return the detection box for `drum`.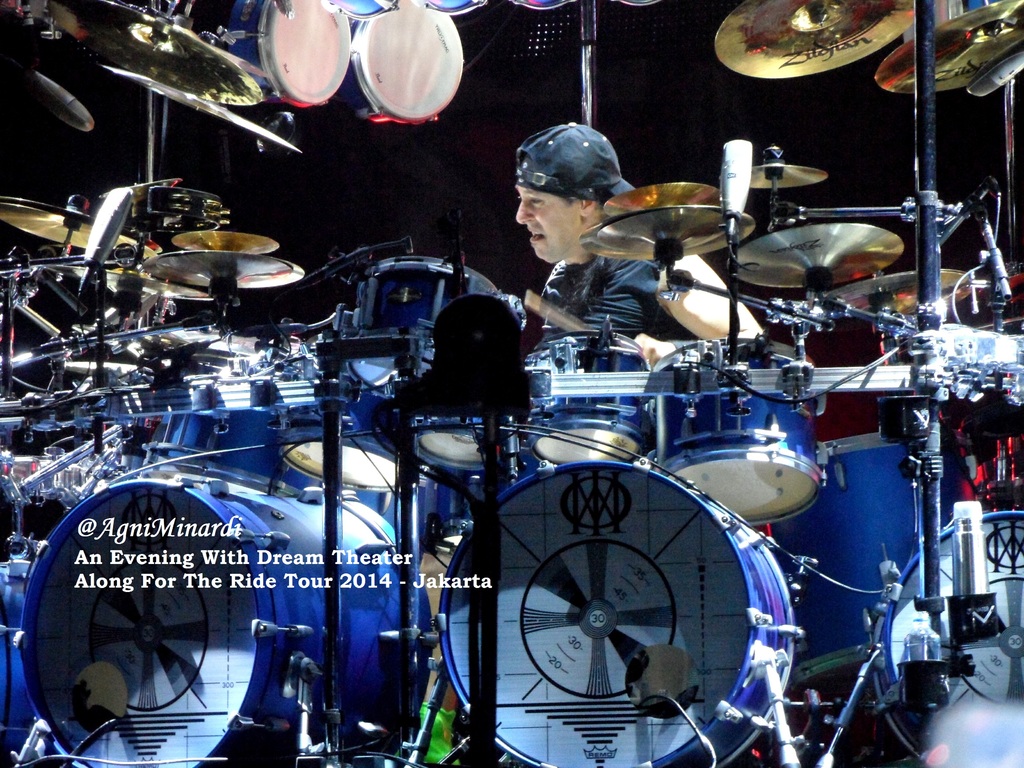
crop(143, 331, 321, 504).
